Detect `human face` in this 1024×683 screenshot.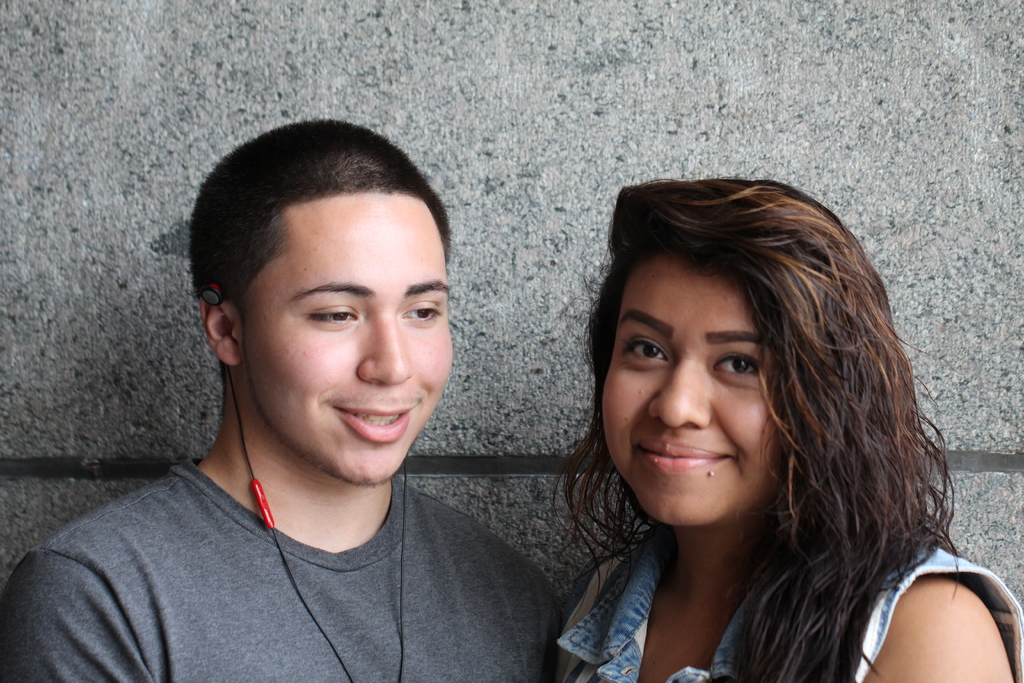
Detection: [x1=241, y1=190, x2=450, y2=487].
